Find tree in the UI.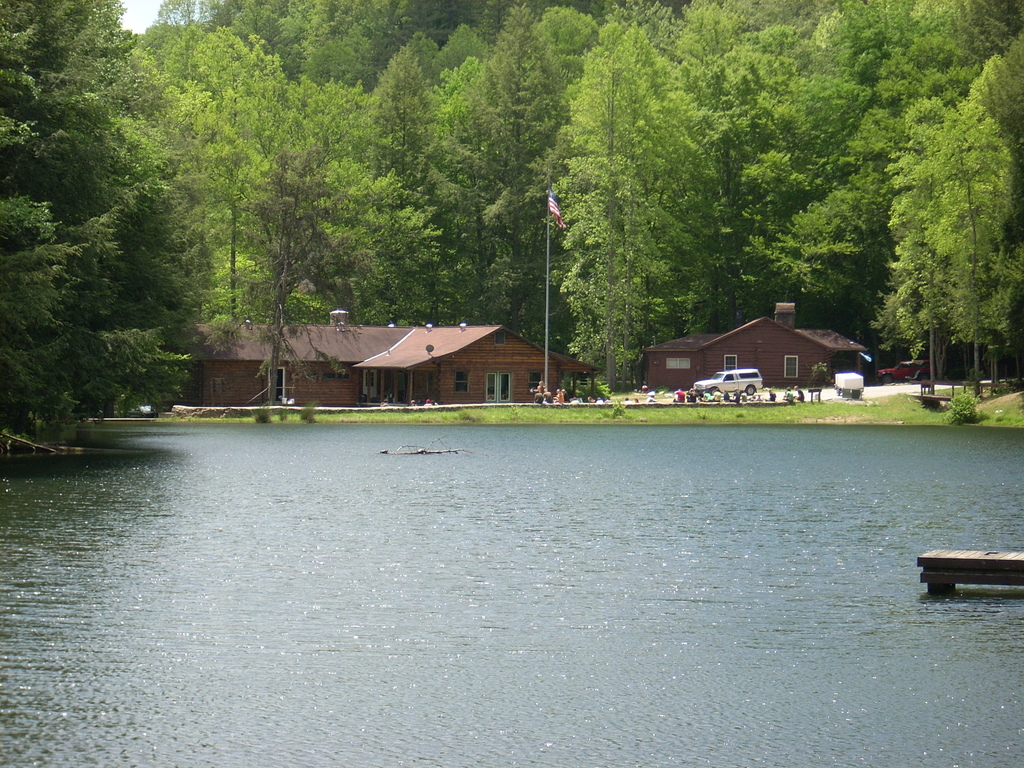
UI element at [0,0,207,438].
